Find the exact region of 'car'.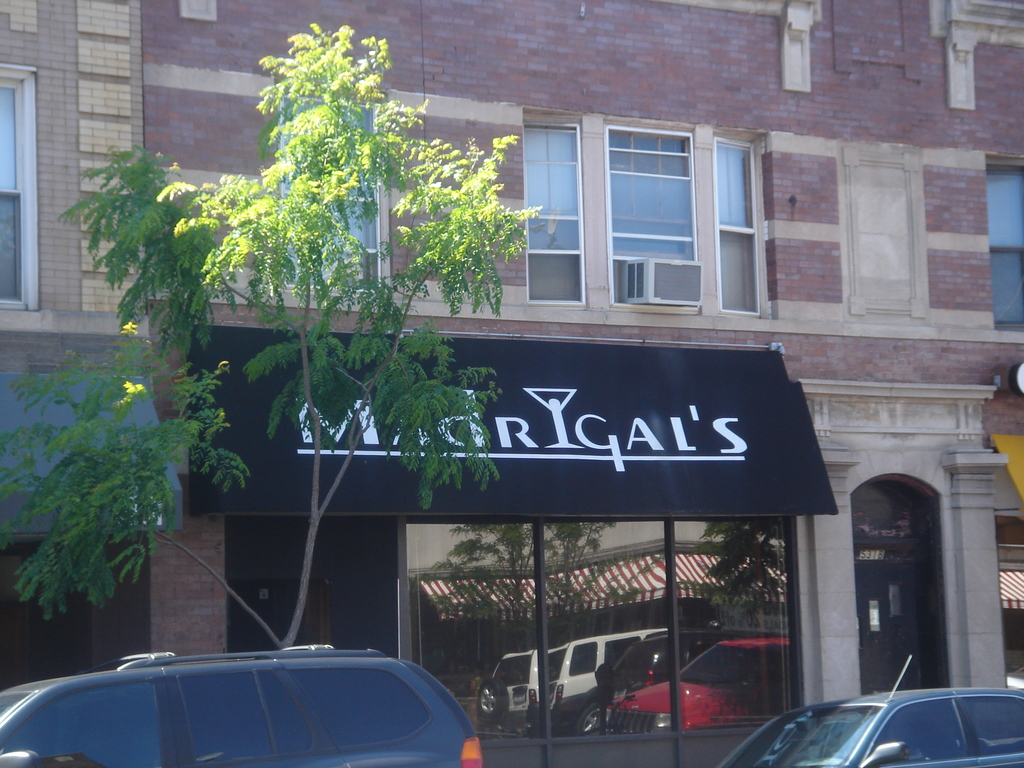
Exact region: <region>24, 643, 488, 765</region>.
